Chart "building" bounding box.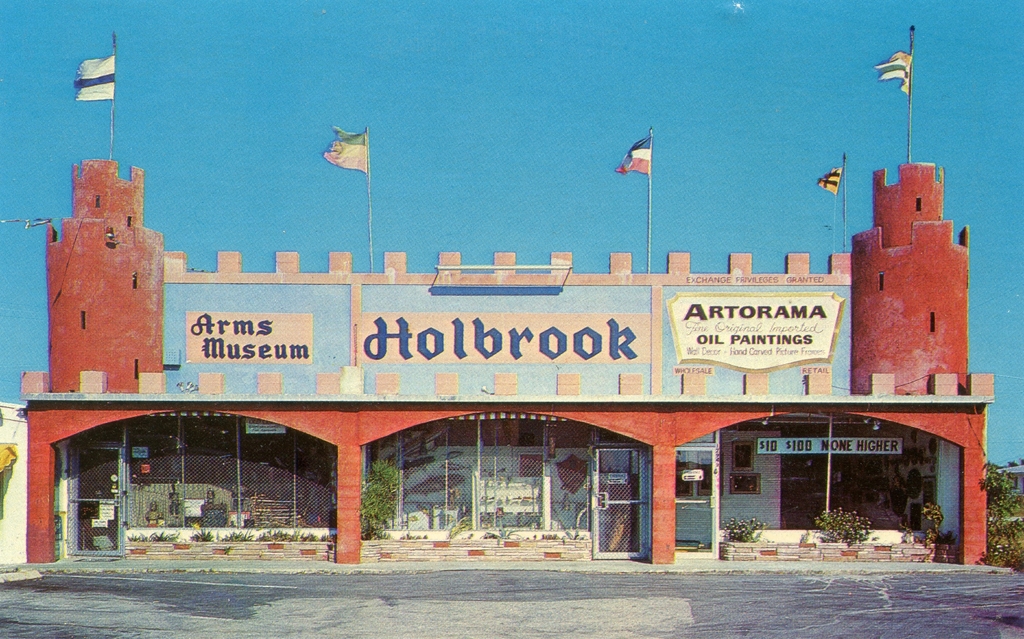
Charted: (left=7, top=160, right=1004, bottom=570).
